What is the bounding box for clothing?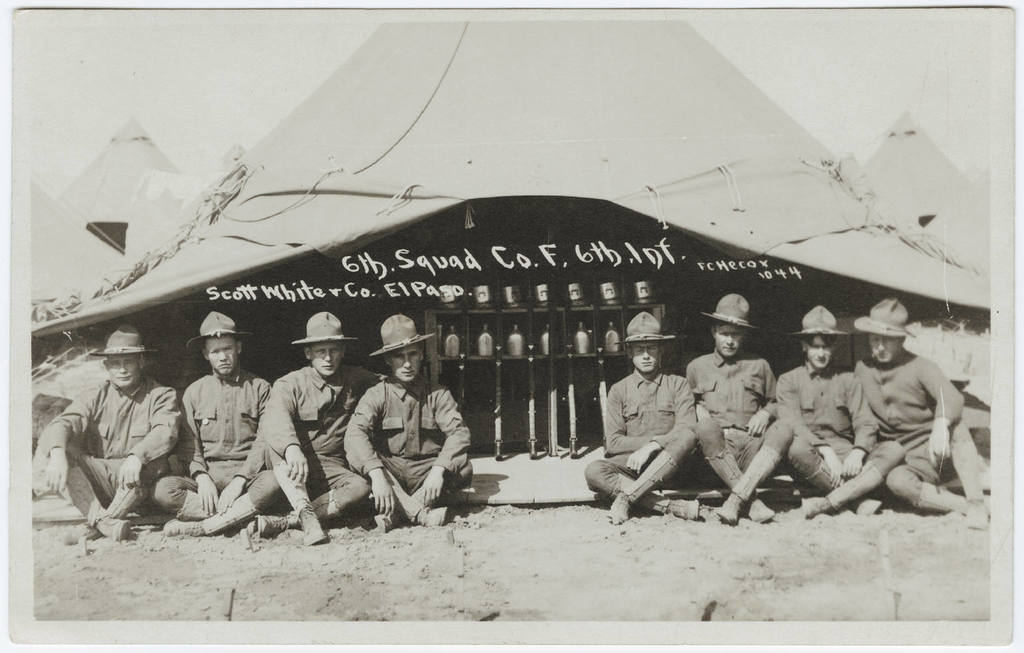
149, 362, 283, 528.
